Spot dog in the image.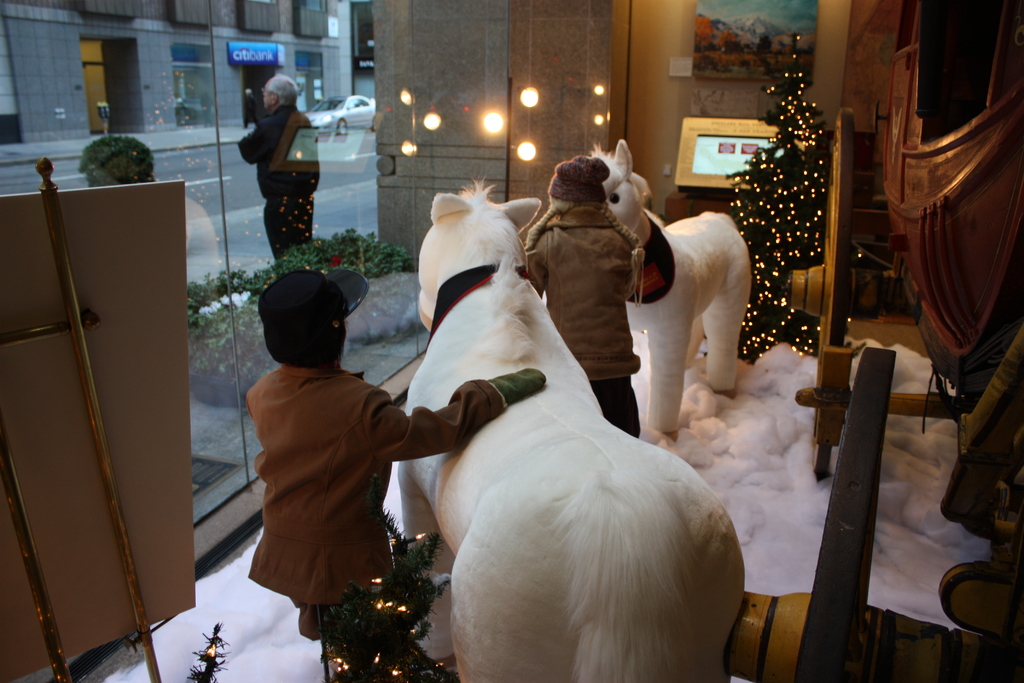
dog found at l=586, t=136, r=755, b=431.
